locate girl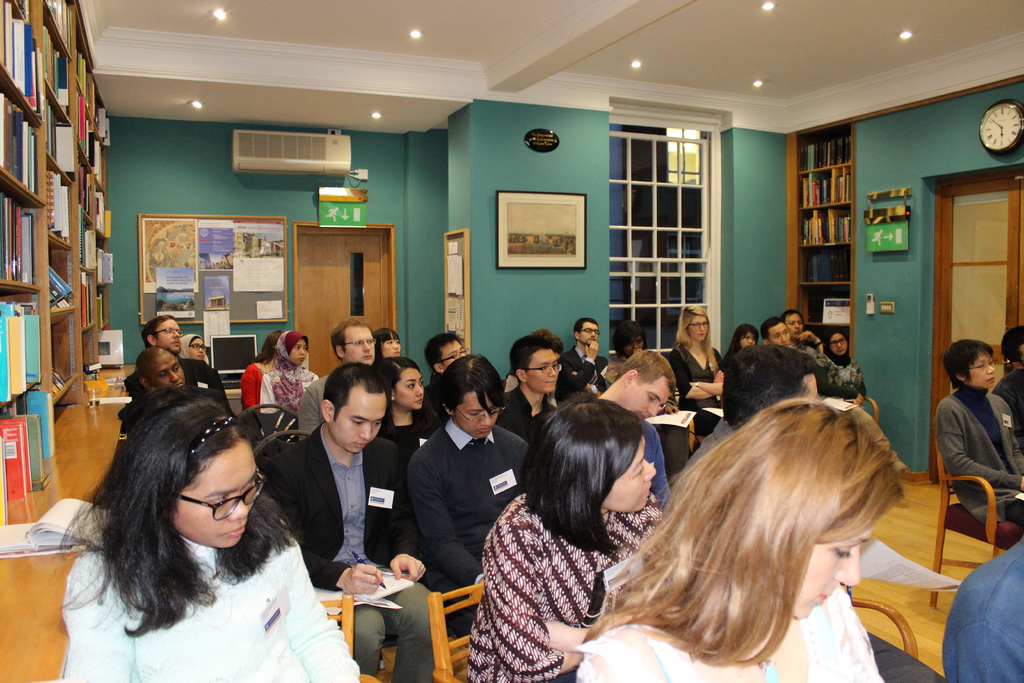
box=[724, 323, 757, 362]
